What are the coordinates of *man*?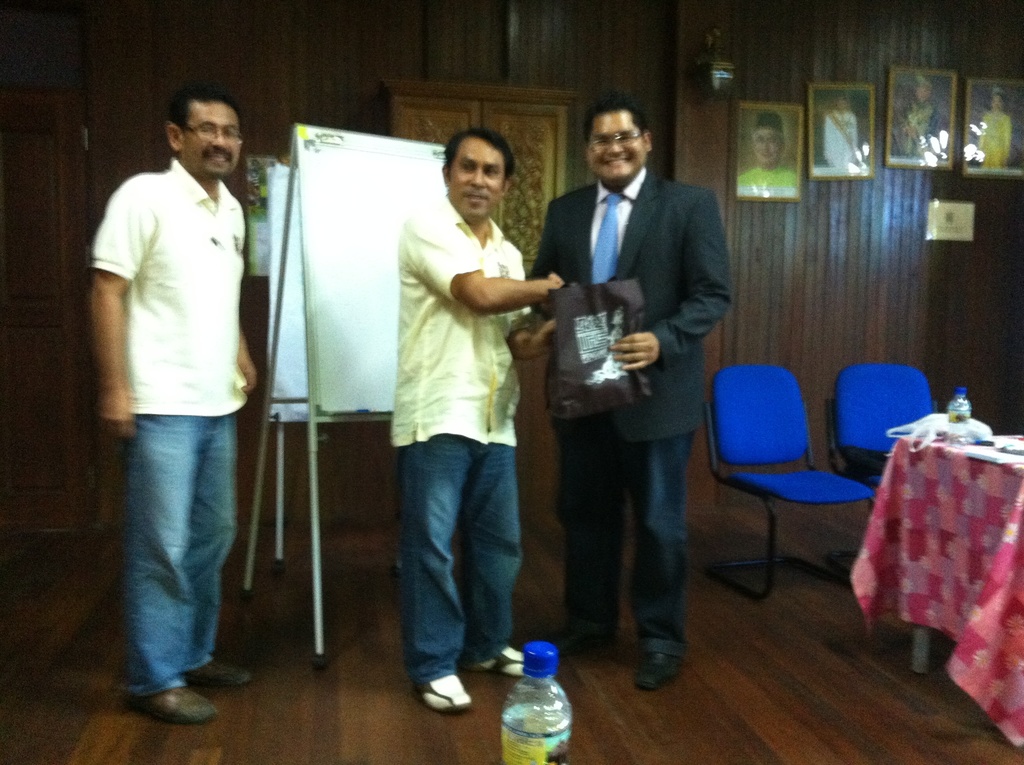
<bbox>79, 70, 278, 710</bbox>.
